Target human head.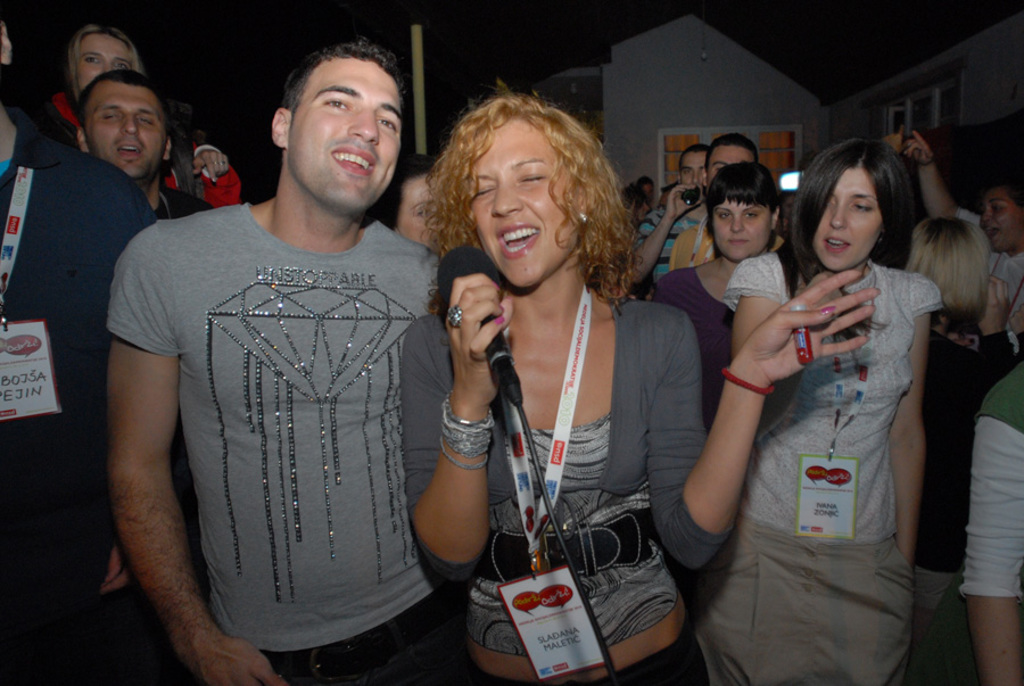
Target region: x1=75 y1=65 x2=177 y2=187.
